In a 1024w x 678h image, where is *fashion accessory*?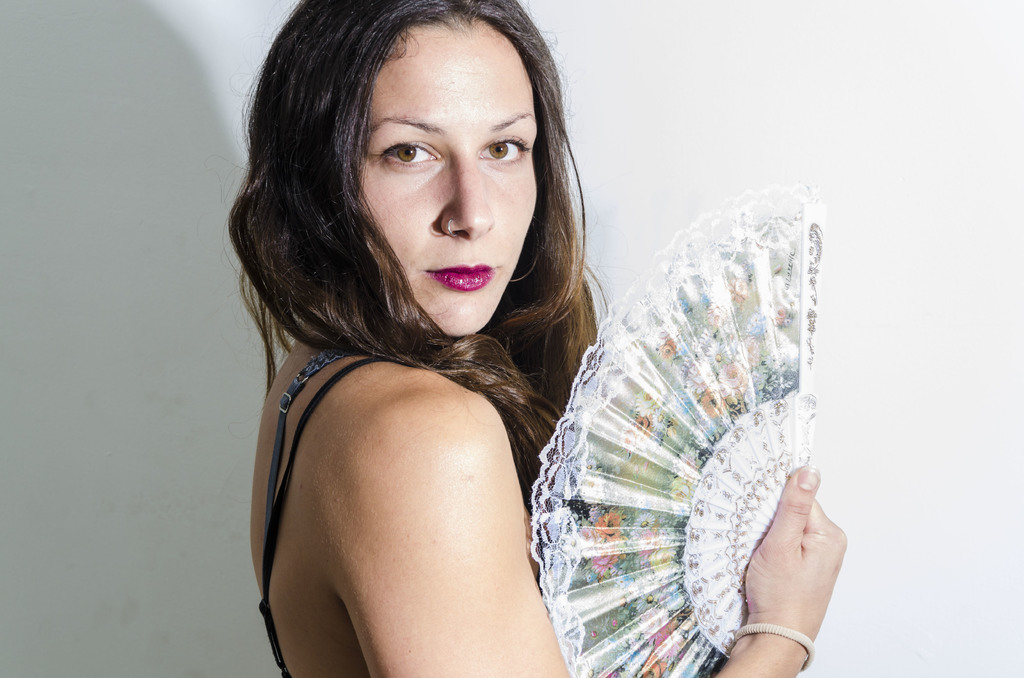
detection(722, 620, 822, 677).
